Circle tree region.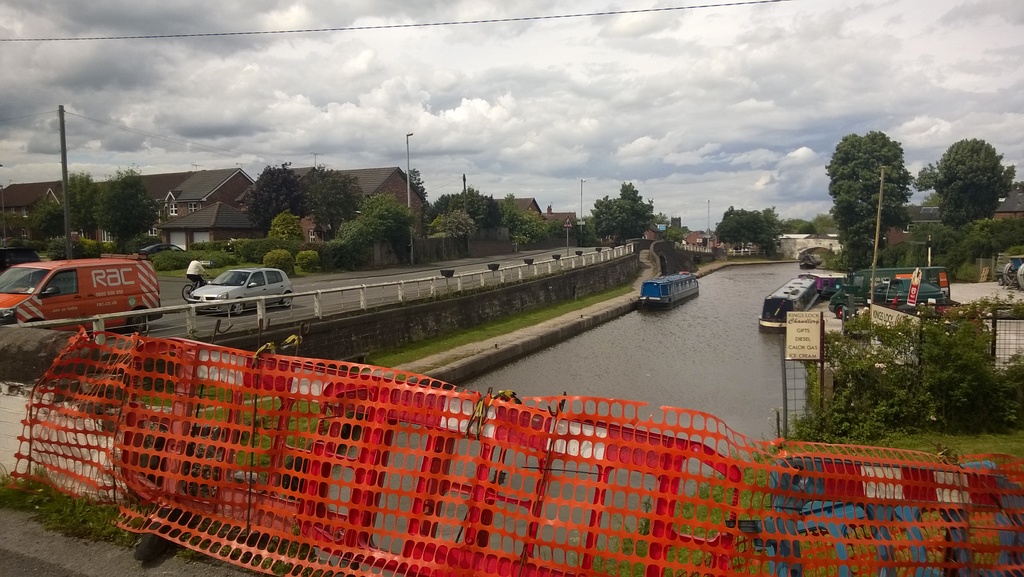
Region: (435, 181, 516, 235).
